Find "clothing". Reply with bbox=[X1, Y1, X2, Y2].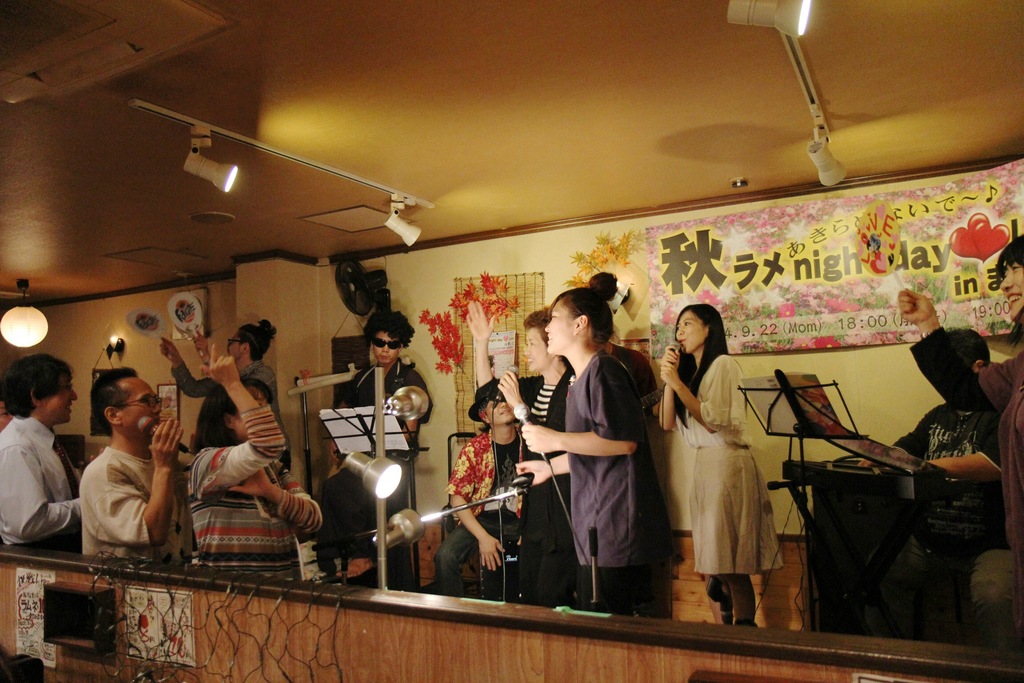
bbox=[610, 340, 655, 414].
